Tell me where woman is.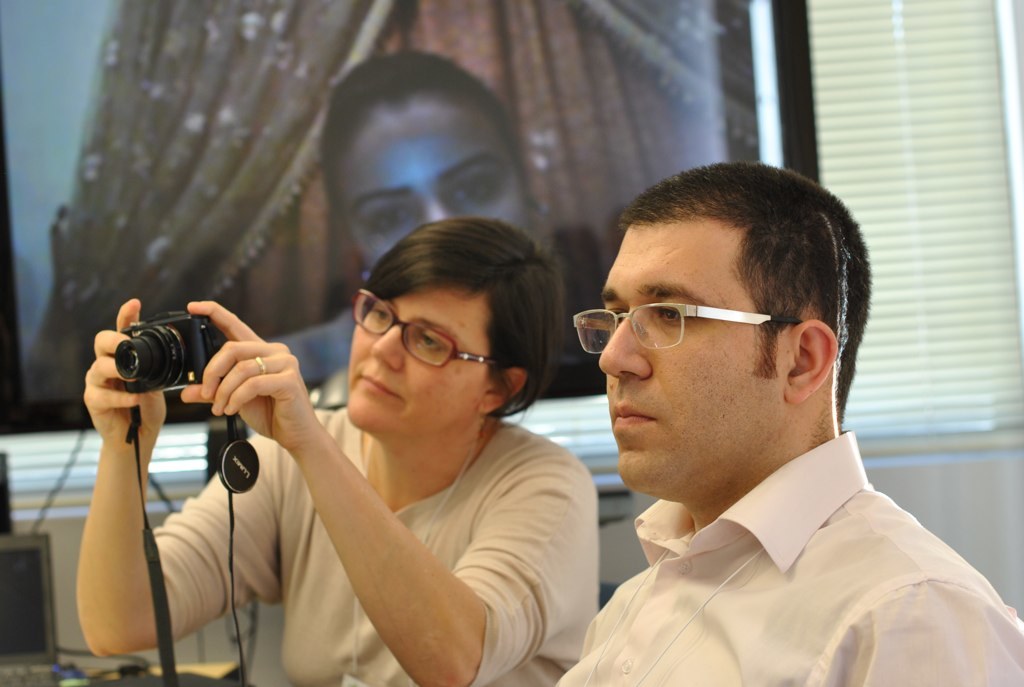
woman is at rect(81, 187, 625, 672).
